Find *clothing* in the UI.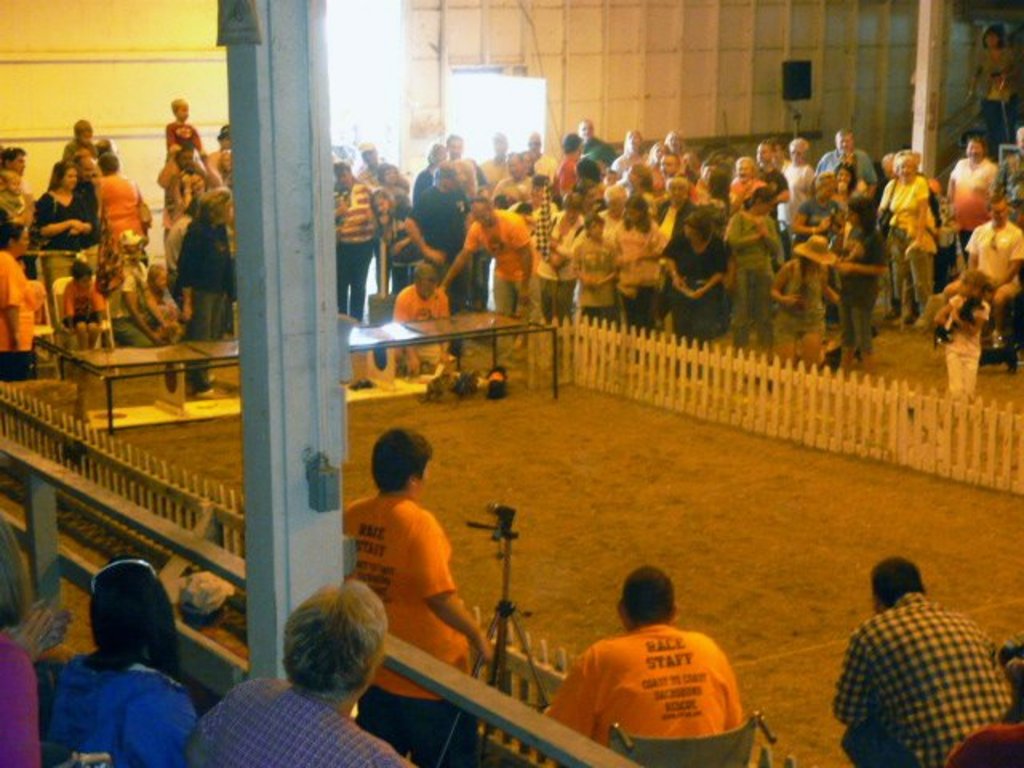
UI element at BBox(766, 162, 792, 192).
